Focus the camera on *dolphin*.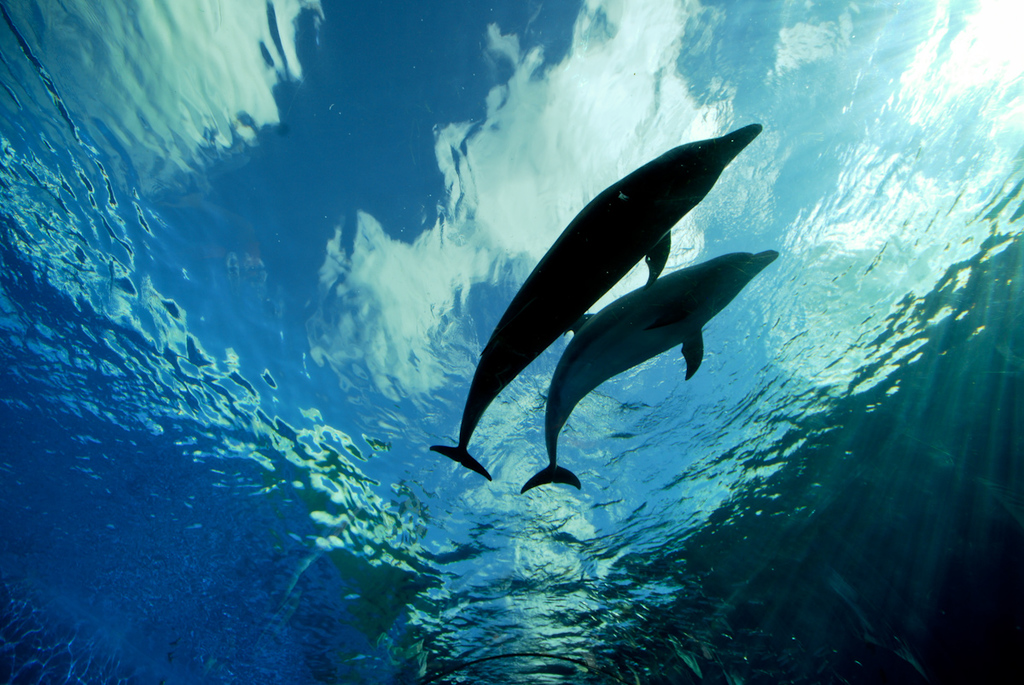
Focus region: x1=426 y1=126 x2=767 y2=479.
